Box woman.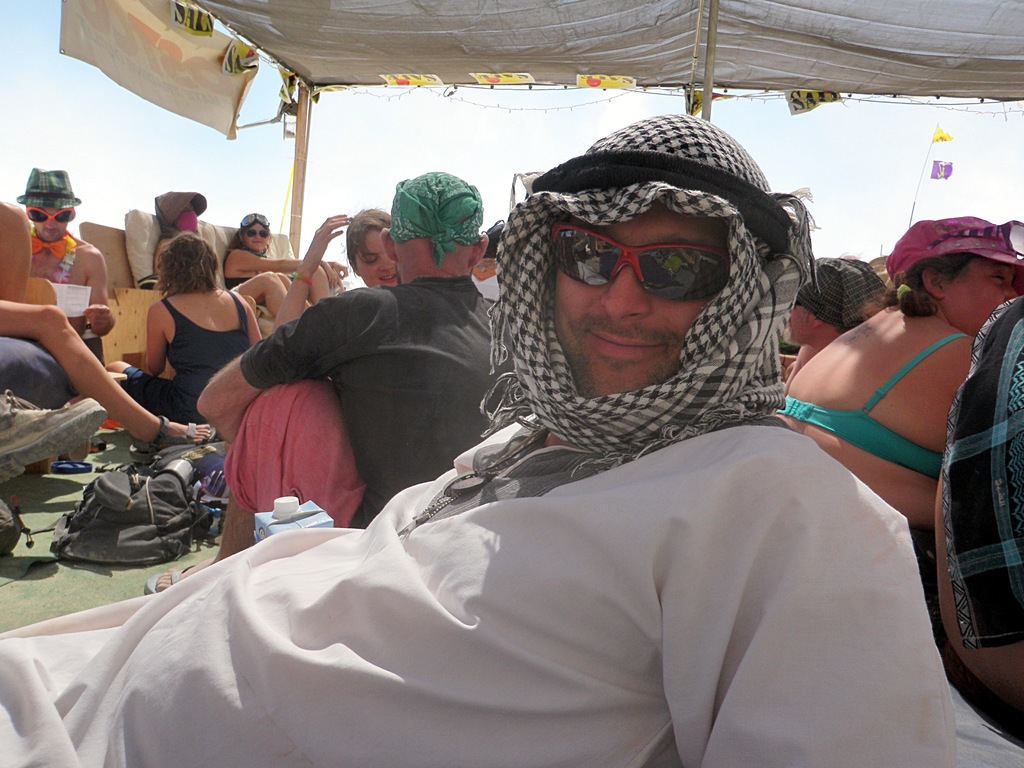
{"x1": 221, "y1": 212, "x2": 348, "y2": 315}.
